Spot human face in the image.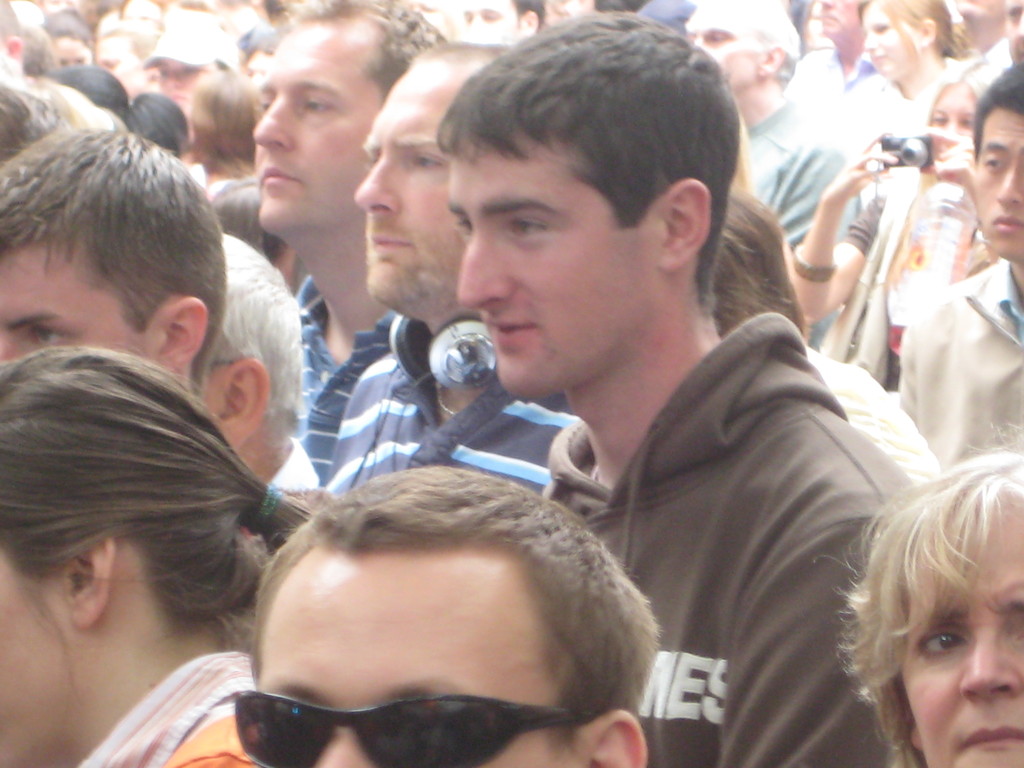
human face found at [left=979, top=114, right=1023, bottom=257].
